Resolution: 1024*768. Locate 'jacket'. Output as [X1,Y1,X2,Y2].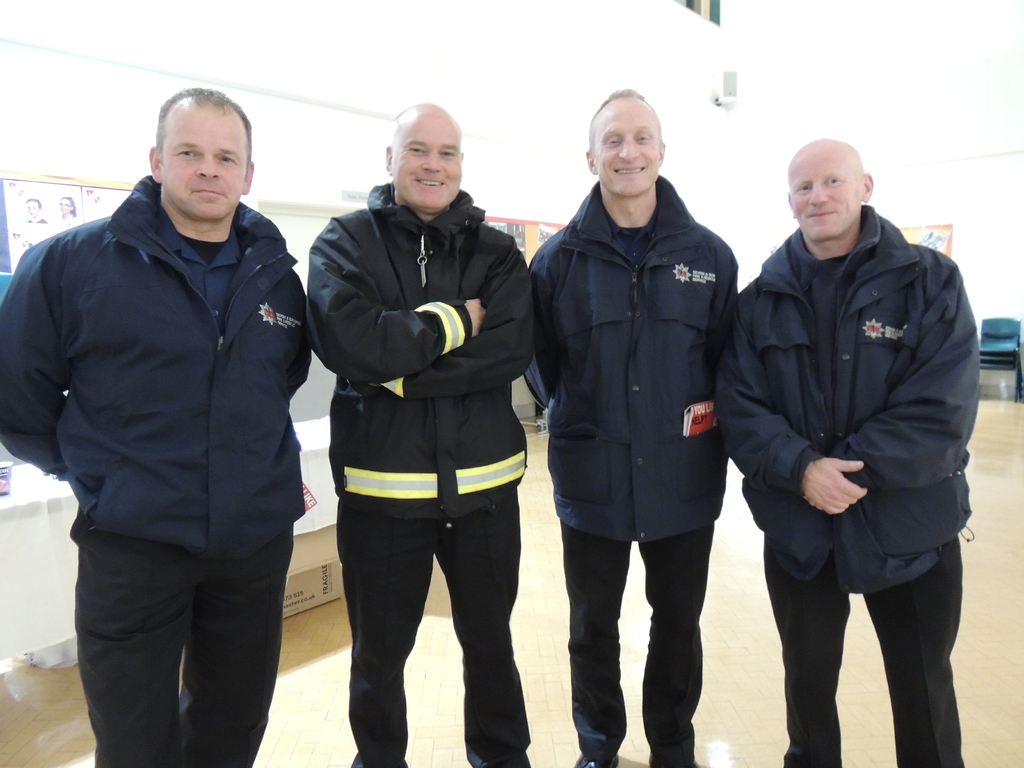
[303,179,540,520].
